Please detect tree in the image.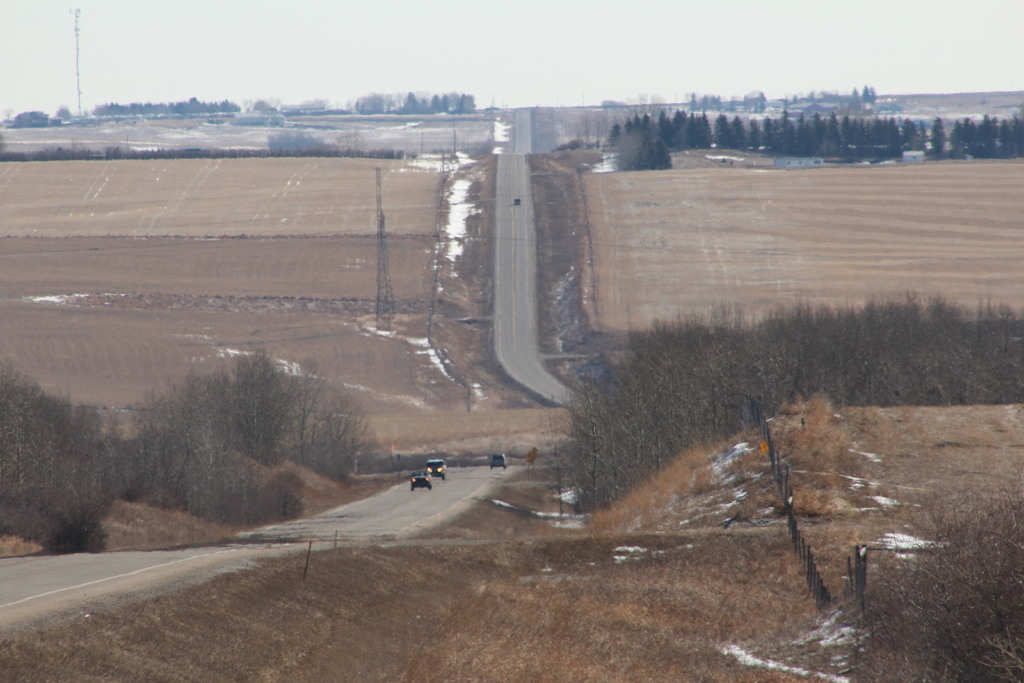
[left=934, top=114, right=947, bottom=154].
